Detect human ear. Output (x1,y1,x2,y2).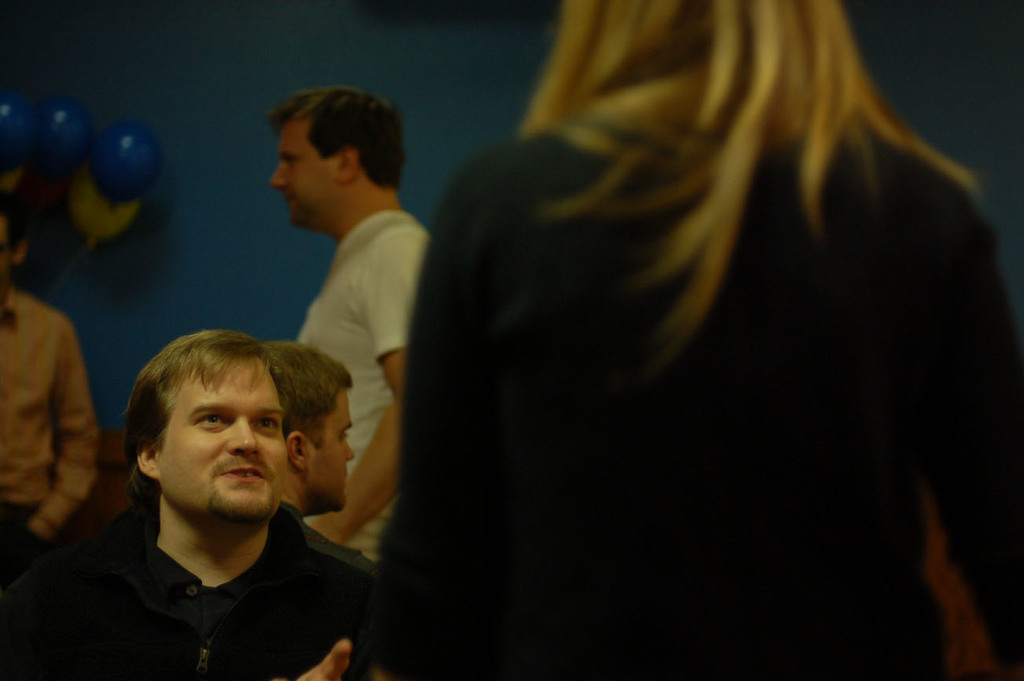
(287,430,308,472).
